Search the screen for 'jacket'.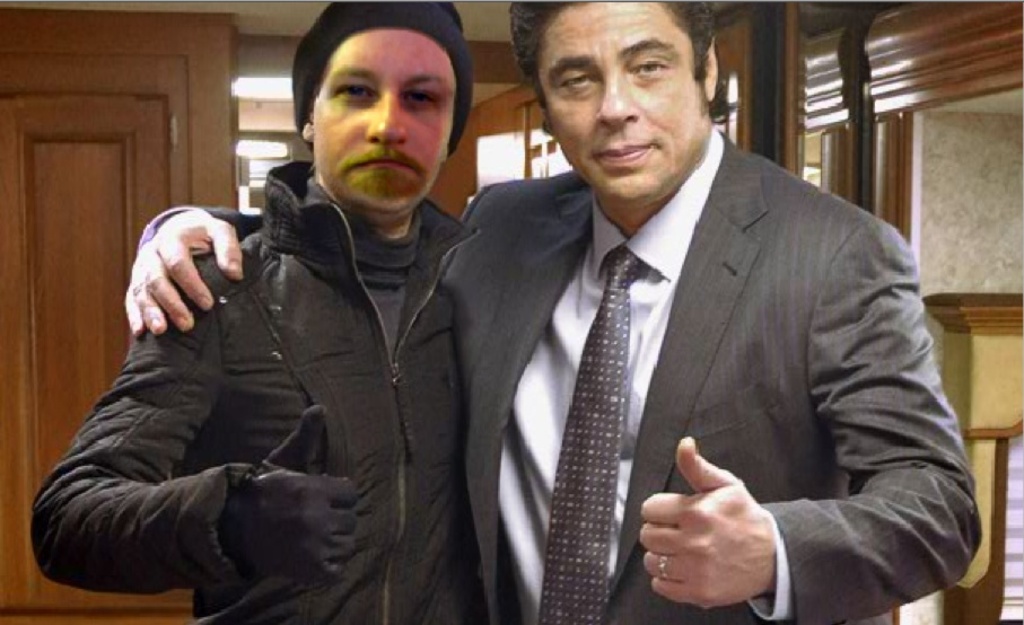
Found at [x1=73, y1=65, x2=563, y2=602].
